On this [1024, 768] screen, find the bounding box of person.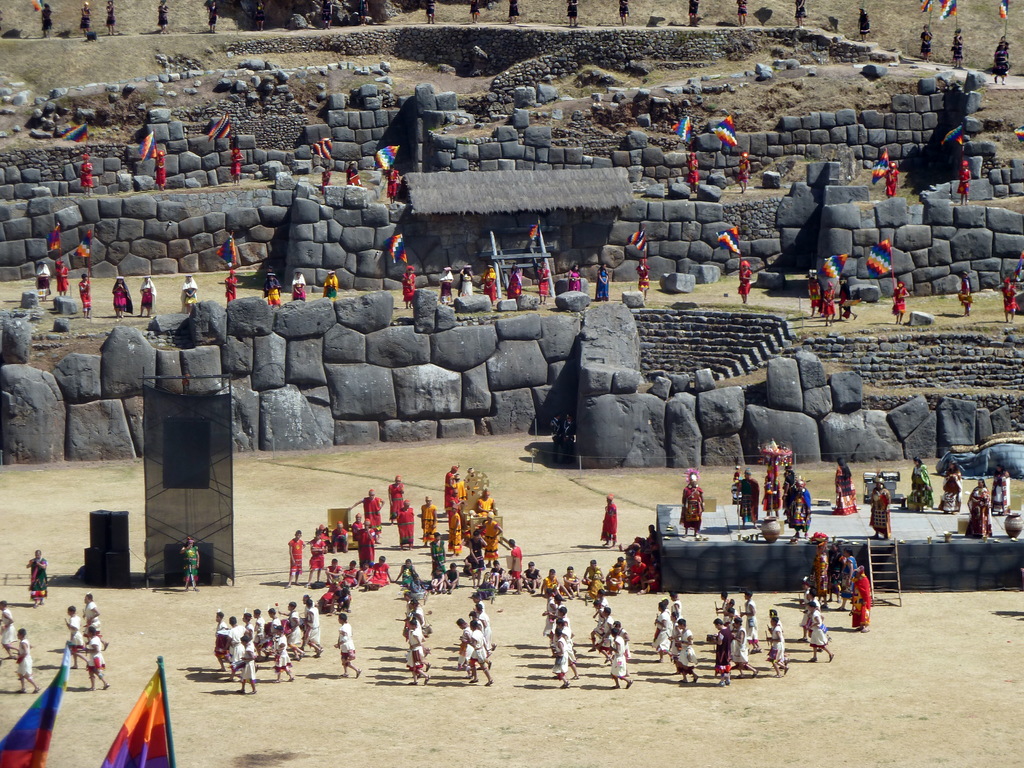
Bounding box: <bbox>76, 270, 92, 312</bbox>.
